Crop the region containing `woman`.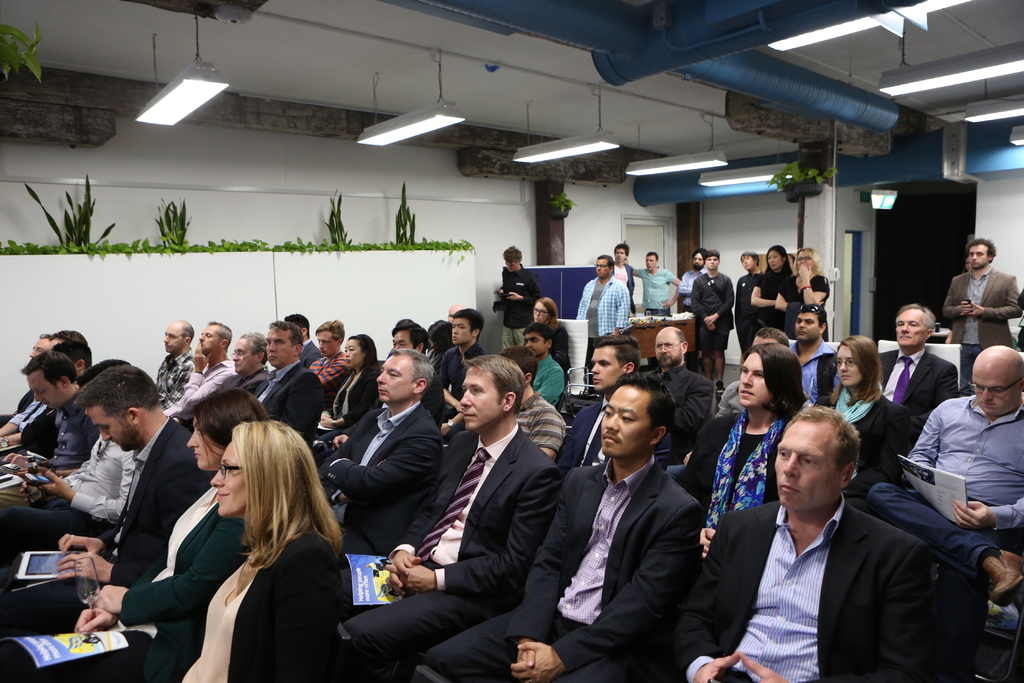
Crop region: [311, 334, 380, 440].
